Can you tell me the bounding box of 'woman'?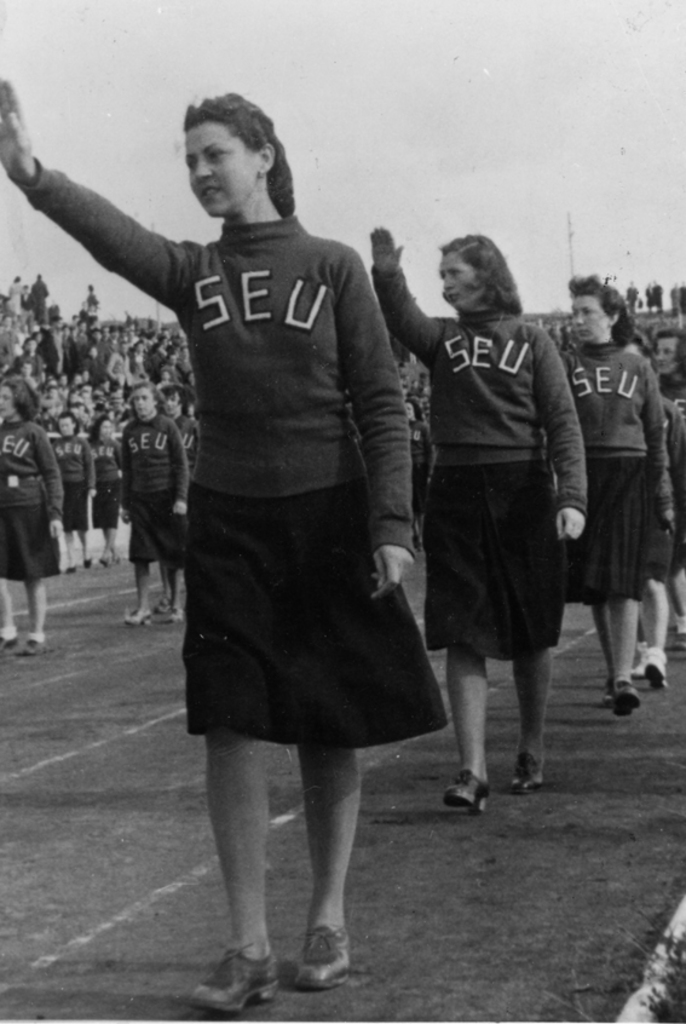
left=0, top=372, right=71, bottom=658.
